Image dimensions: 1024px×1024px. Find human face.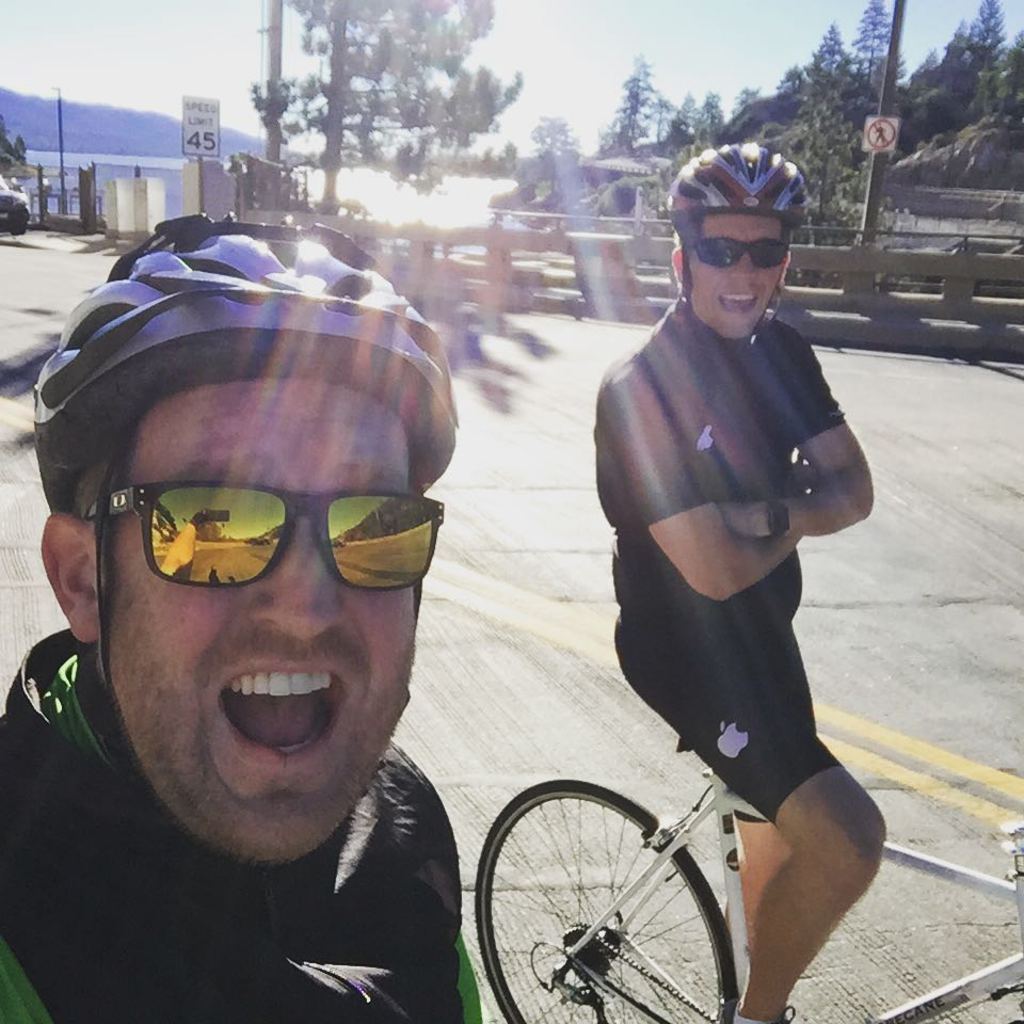
region(686, 211, 790, 348).
